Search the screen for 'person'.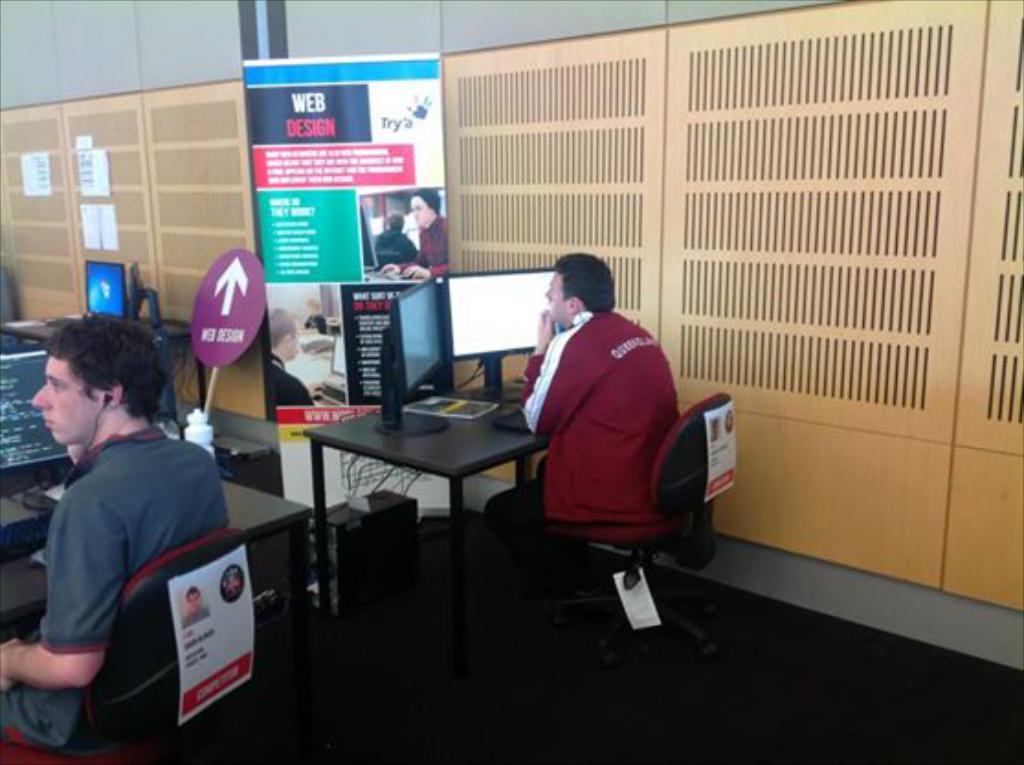
Found at Rect(184, 591, 213, 627).
